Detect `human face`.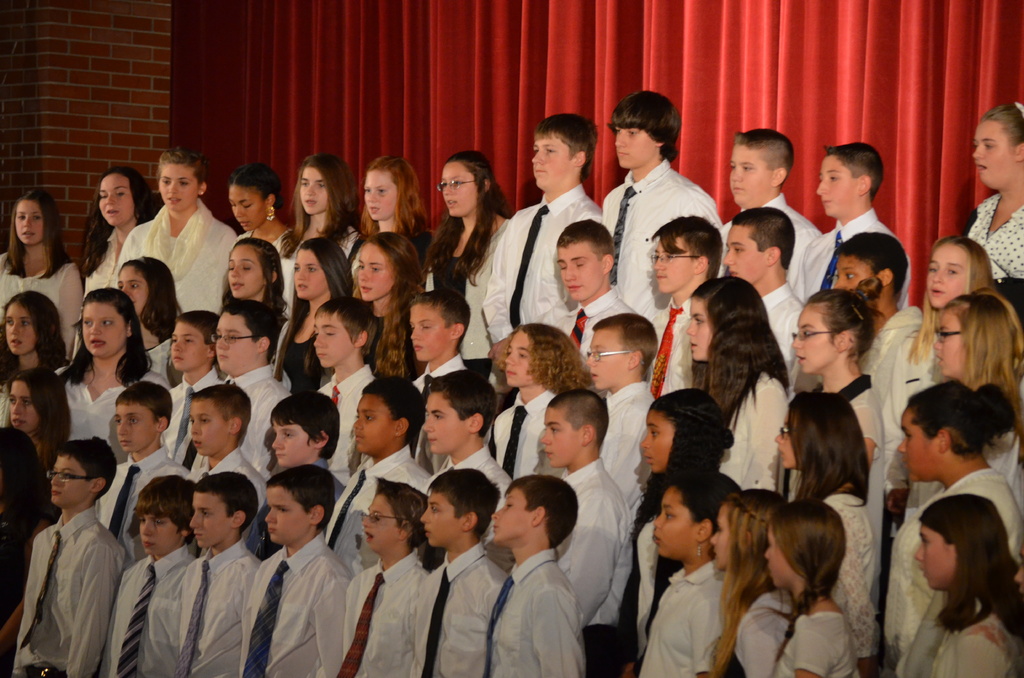
Detected at [264,485,308,541].
